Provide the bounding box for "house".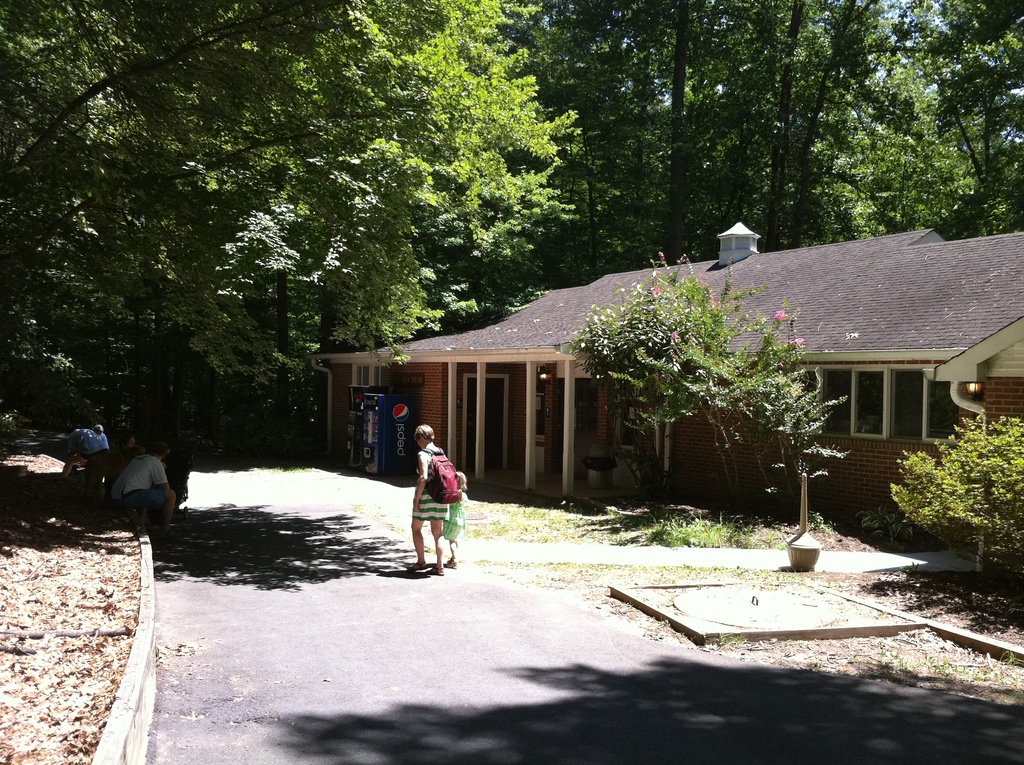
<box>240,180,987,574</box>.
